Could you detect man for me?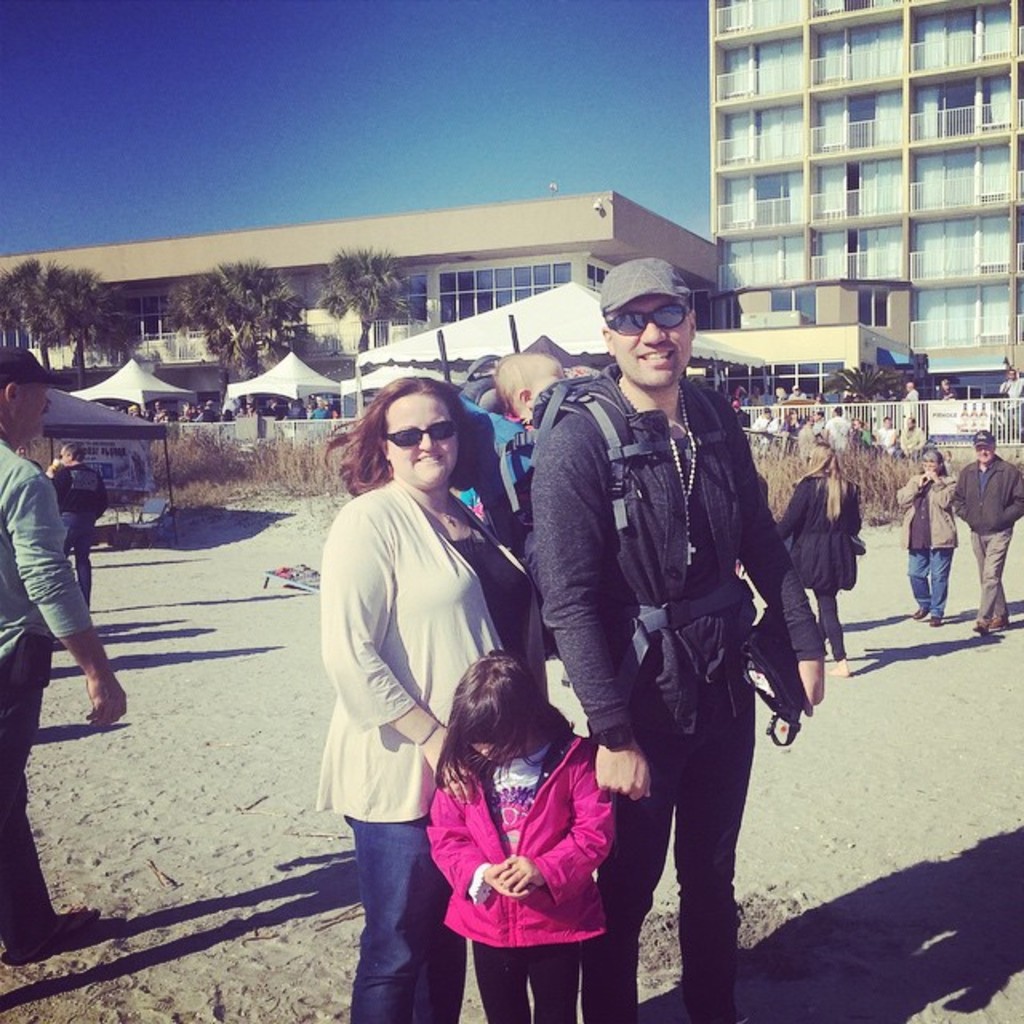
Detection result: Rect(954, 427, 1022, 635).
